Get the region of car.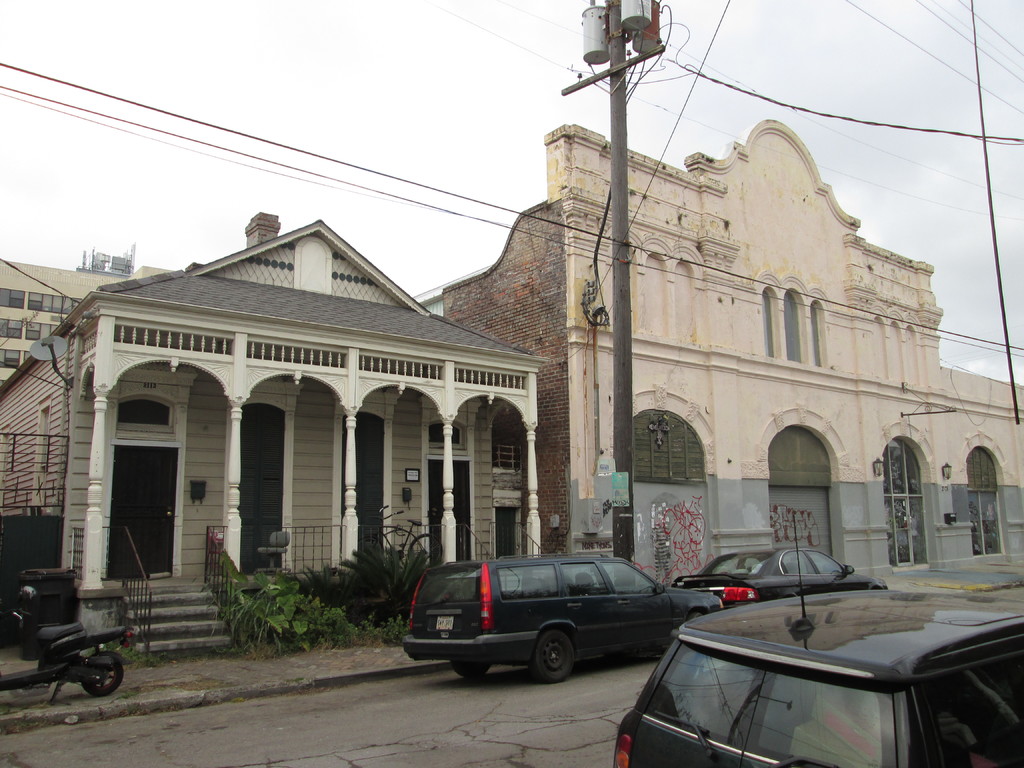
bbox=[612, 513, 1023, 767].
